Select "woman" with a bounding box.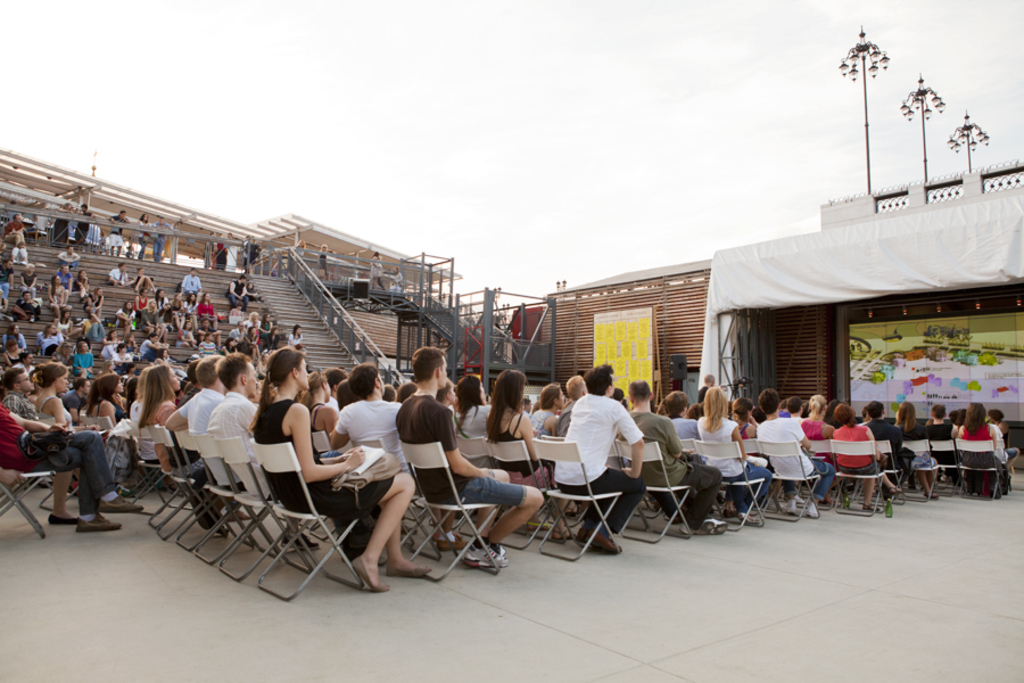
(31,354,114,526).
